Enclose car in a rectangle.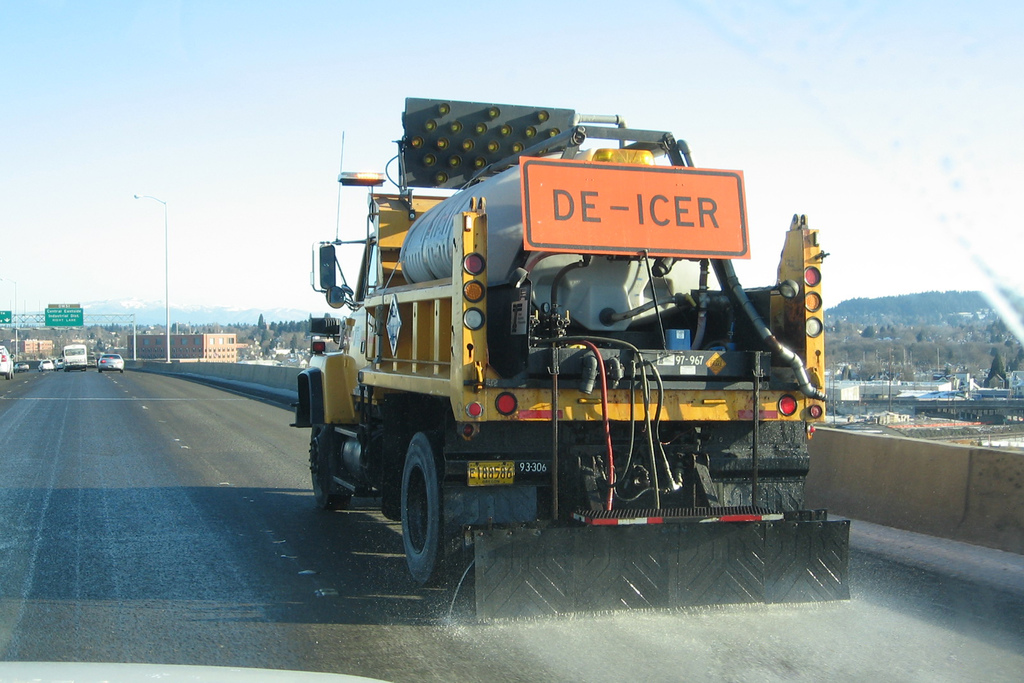
42 359 58 369.
